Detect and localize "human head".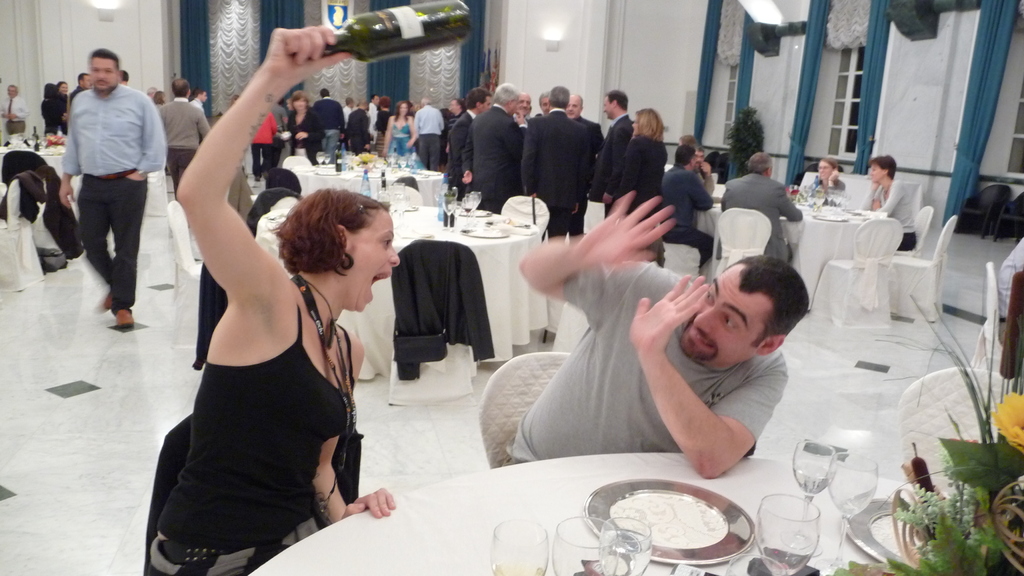
Localized at pyautogui.locateOnScreen(495, 81, 518, 116).
